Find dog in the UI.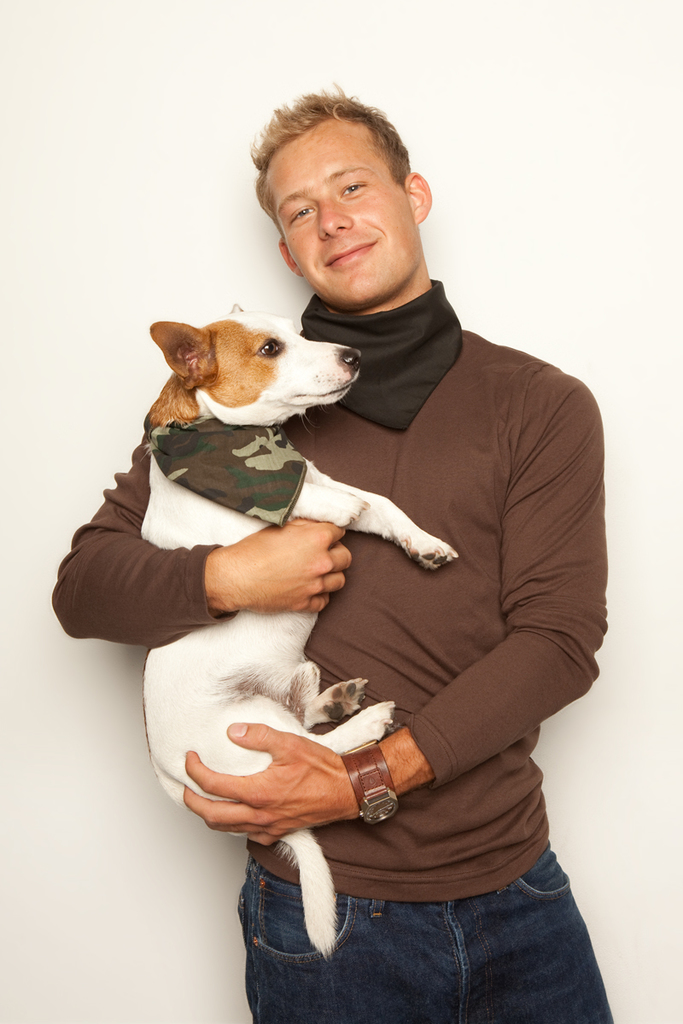
UI element at (x1=142, y1=304, x2=464, y2=960).
